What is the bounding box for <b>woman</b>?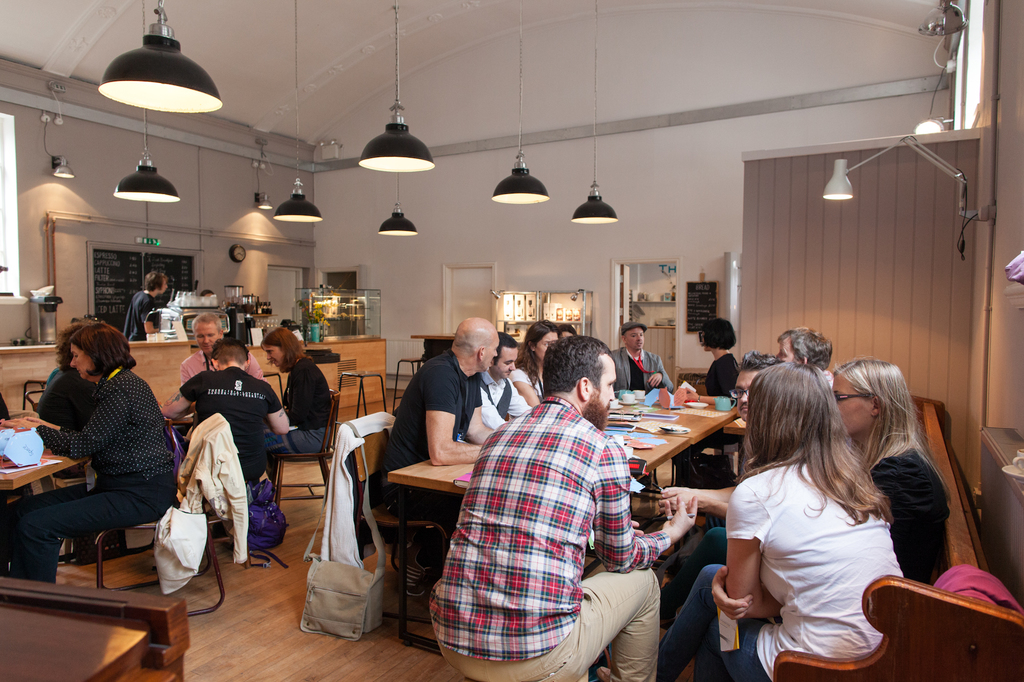
{"x1": 700, "y1": 320, "x2": 743, "y2": 396}.
